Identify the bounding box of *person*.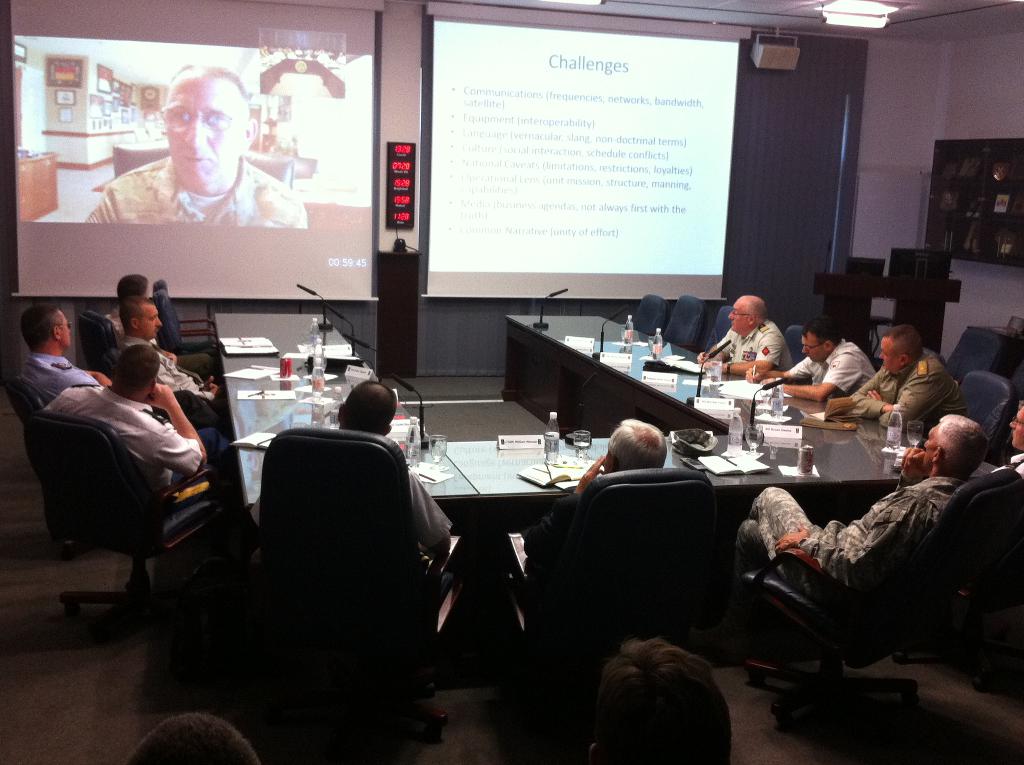
[x1=21, y1=303, x2=221, y2=427].
